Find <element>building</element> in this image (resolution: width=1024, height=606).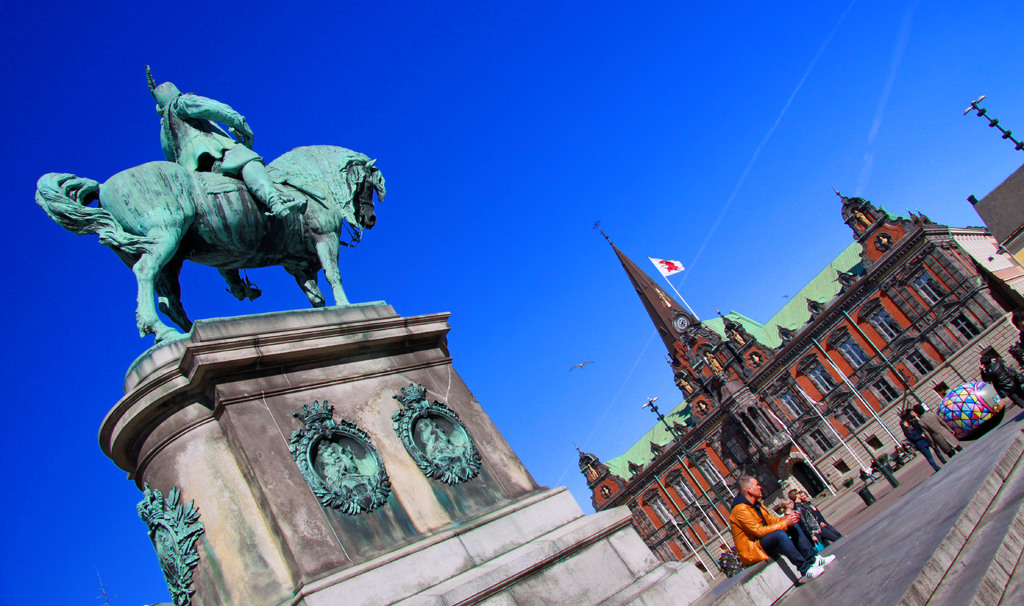
l=968, t=161, r=1023, b=264.
